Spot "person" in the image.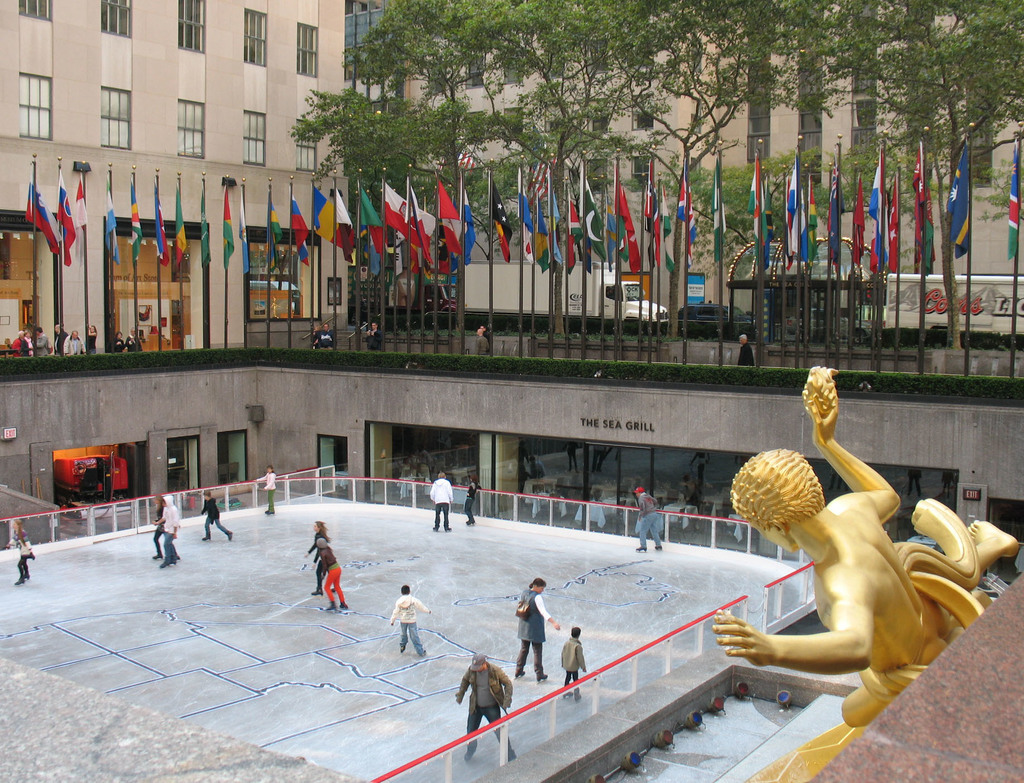
"person" found at (left=125, top=324, right=141, bottom=349).
